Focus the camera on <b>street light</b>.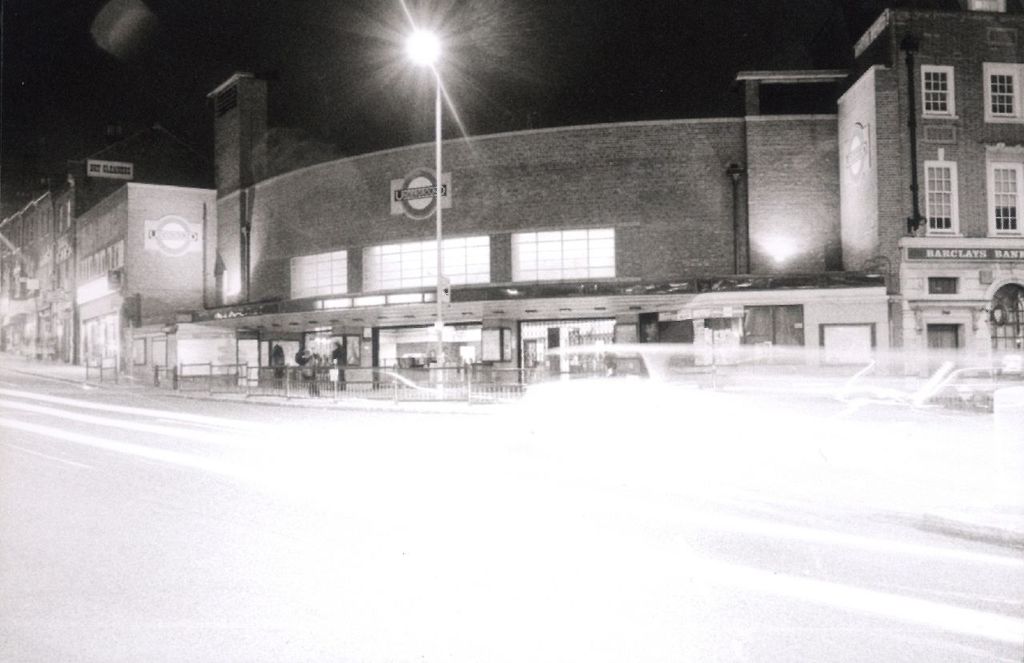
Focus region: <bbox>402, 22, 446, 366</bbox>.
